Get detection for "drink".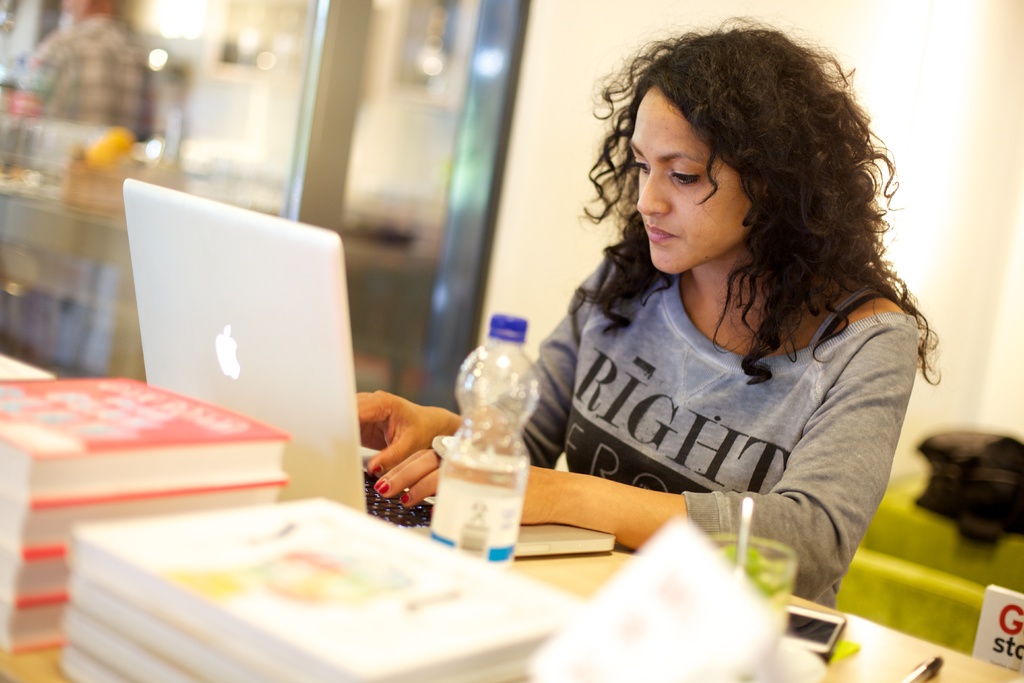
Detection: BBox(713, 532, 805, 625).
